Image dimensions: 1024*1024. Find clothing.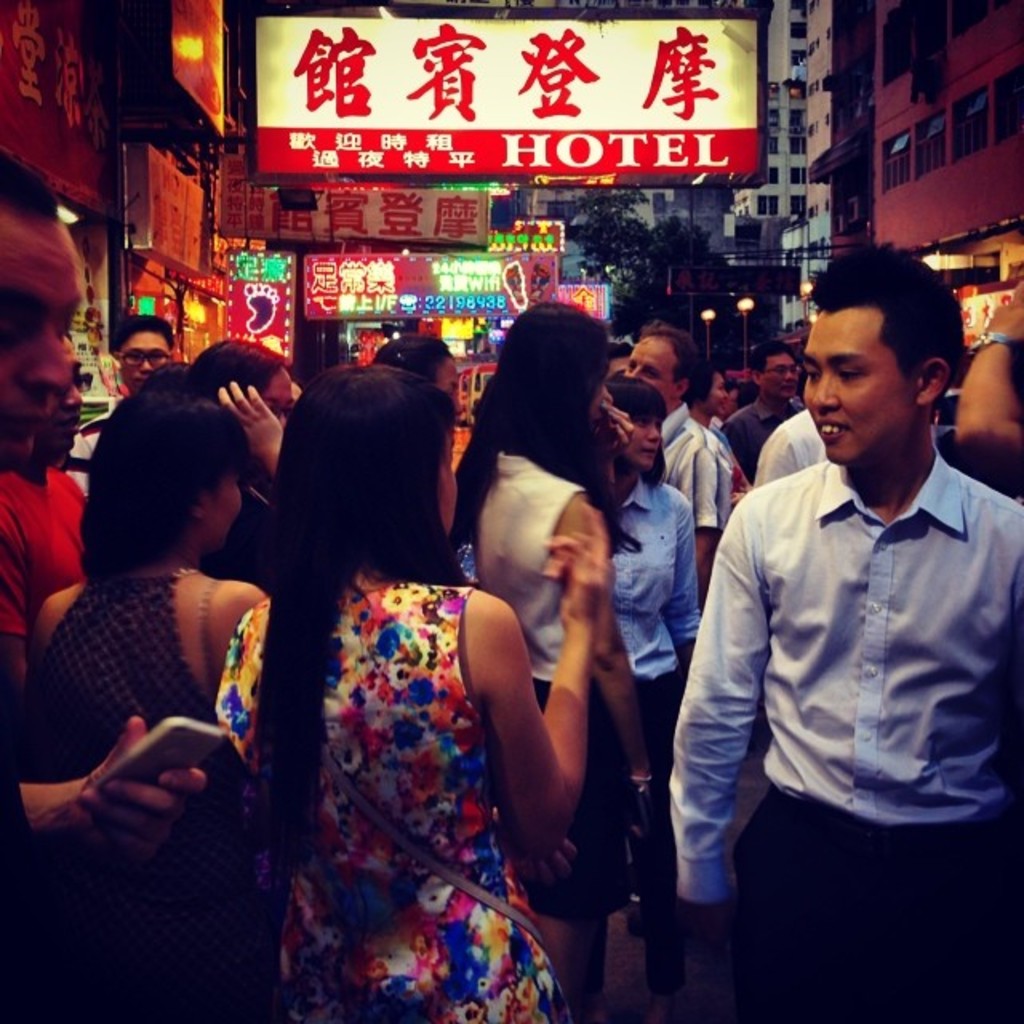
pyautogui.locateOnScreen(37, 574, 222, 1022).
